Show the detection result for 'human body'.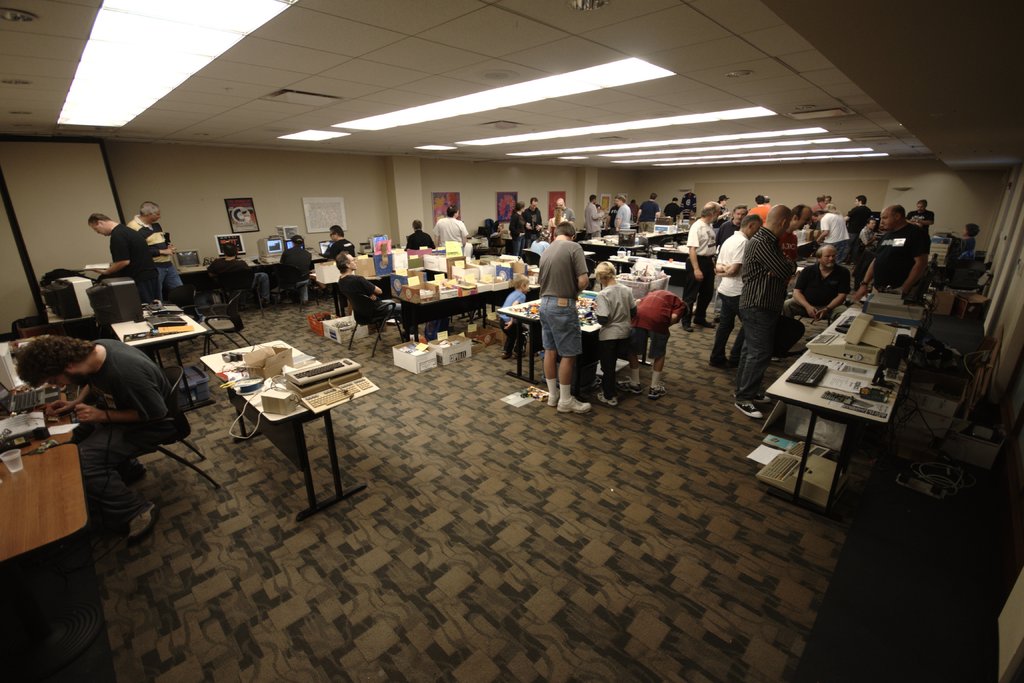
x1=20 y1=334 x2=188 y2=551.
